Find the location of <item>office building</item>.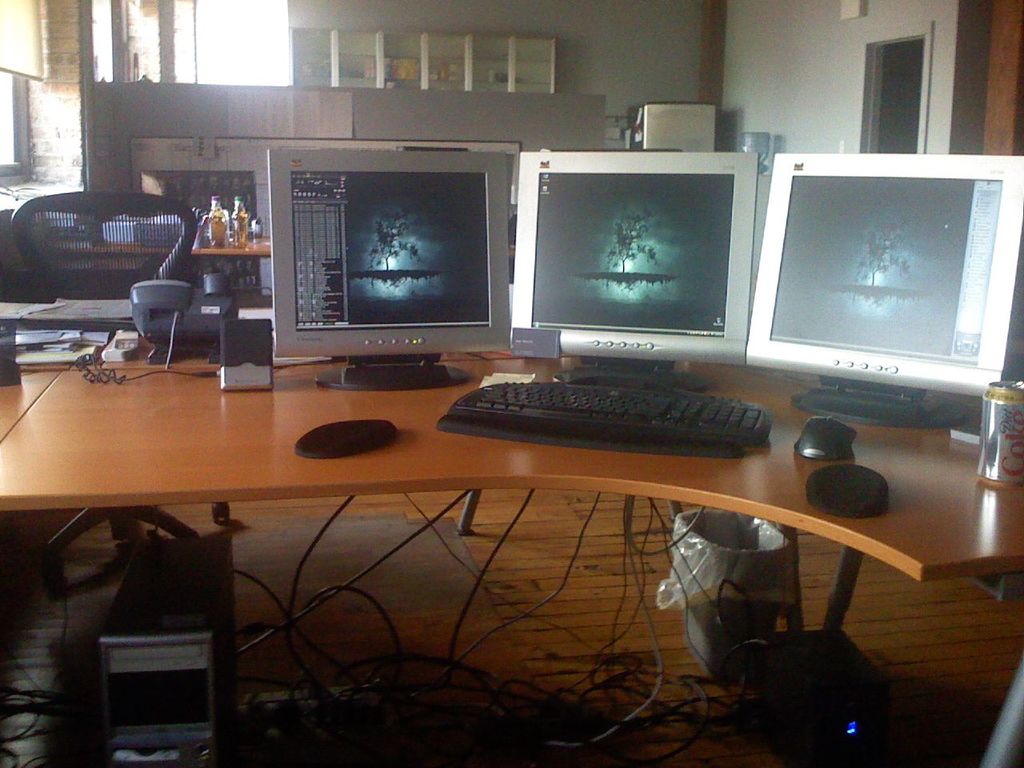
Location: <box>0,0,1023,767</box>.
